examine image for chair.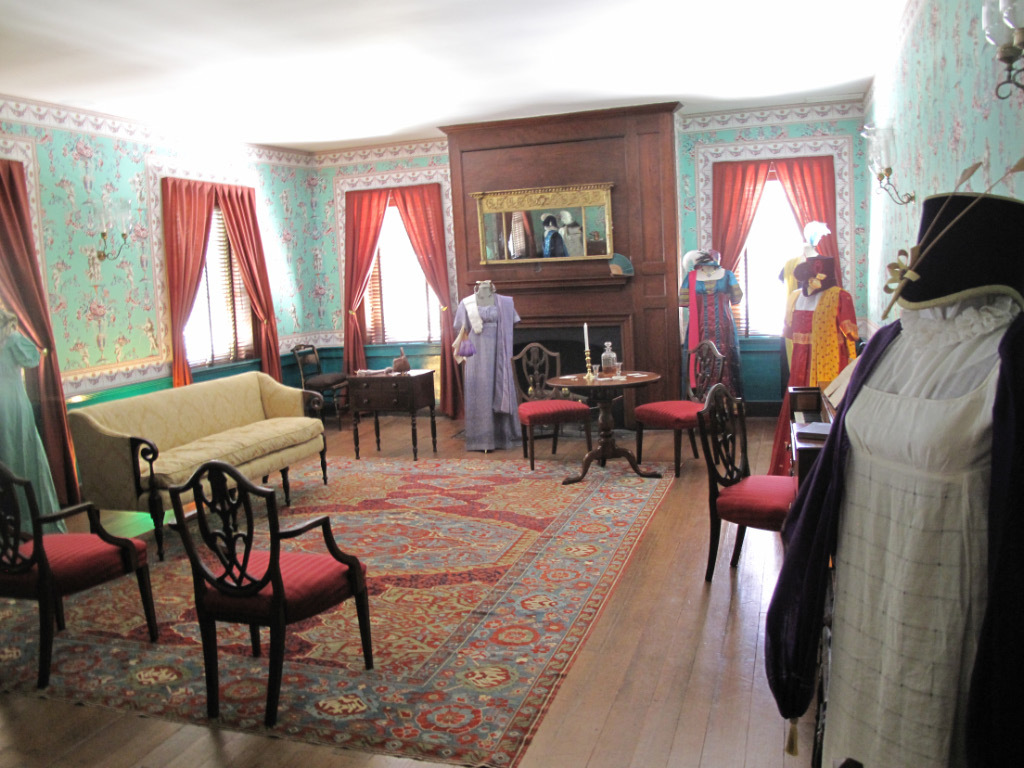
Examination result: rect(509, 344, 597, 469).
